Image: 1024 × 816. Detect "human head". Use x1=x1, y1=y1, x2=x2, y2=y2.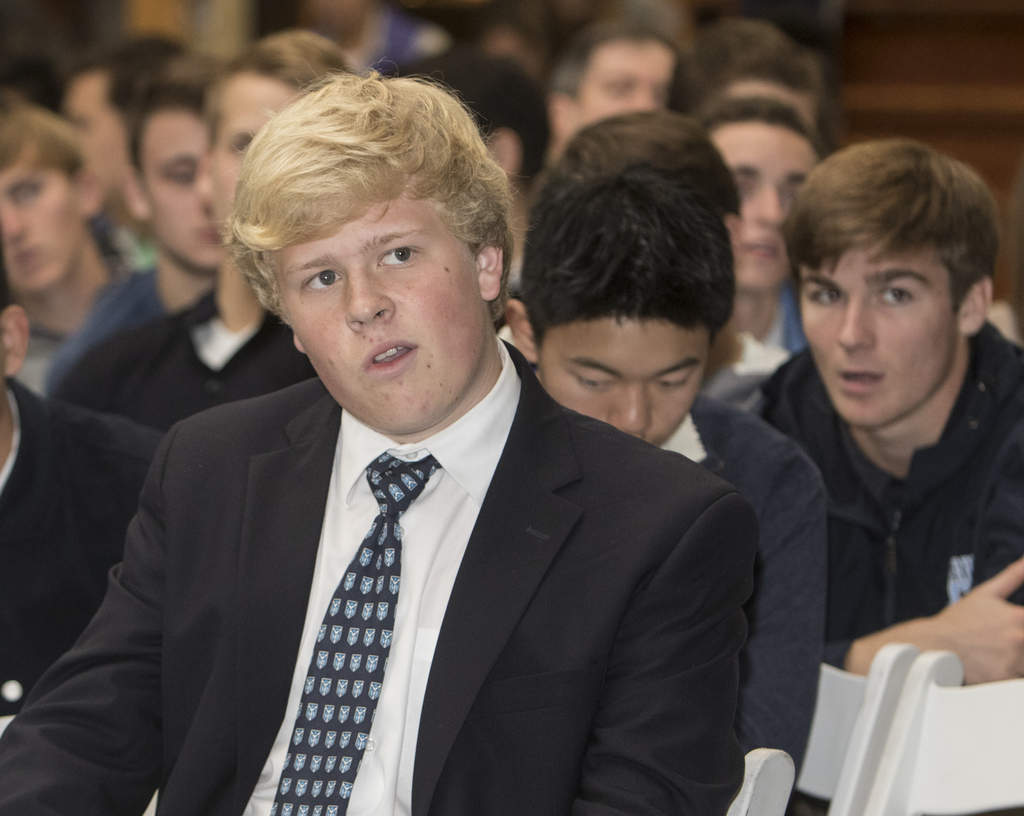
x1=469, y1=11, x2=557, y2=85.
